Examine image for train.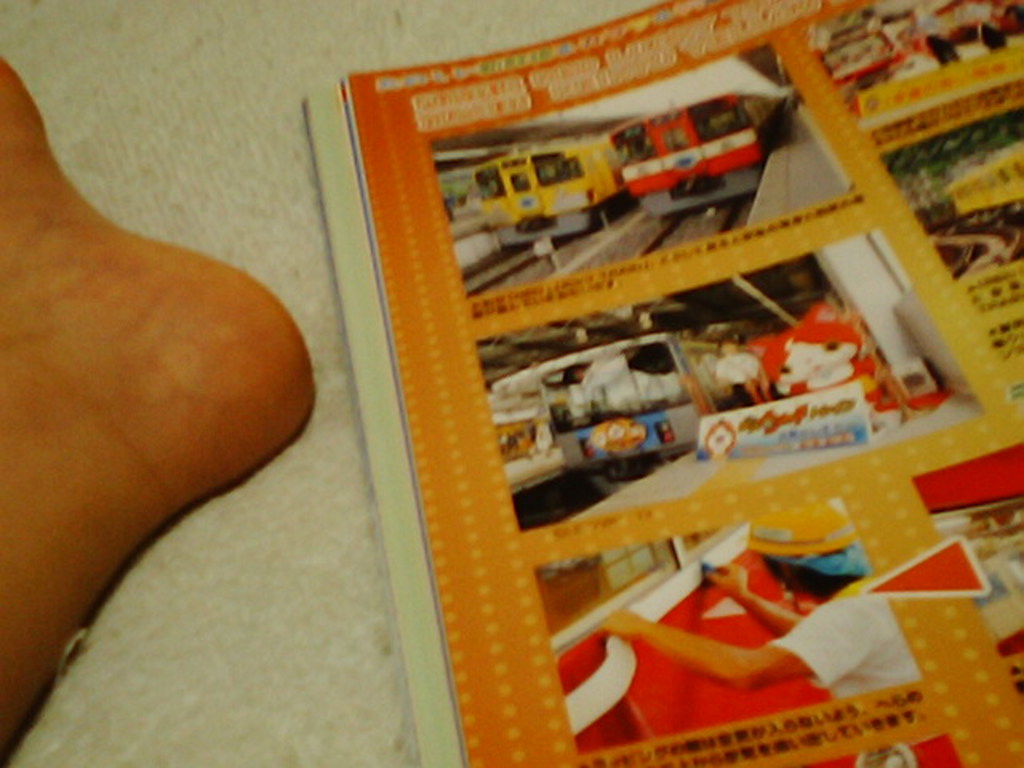
Examination result: detection(605, 90, 786, 221).
